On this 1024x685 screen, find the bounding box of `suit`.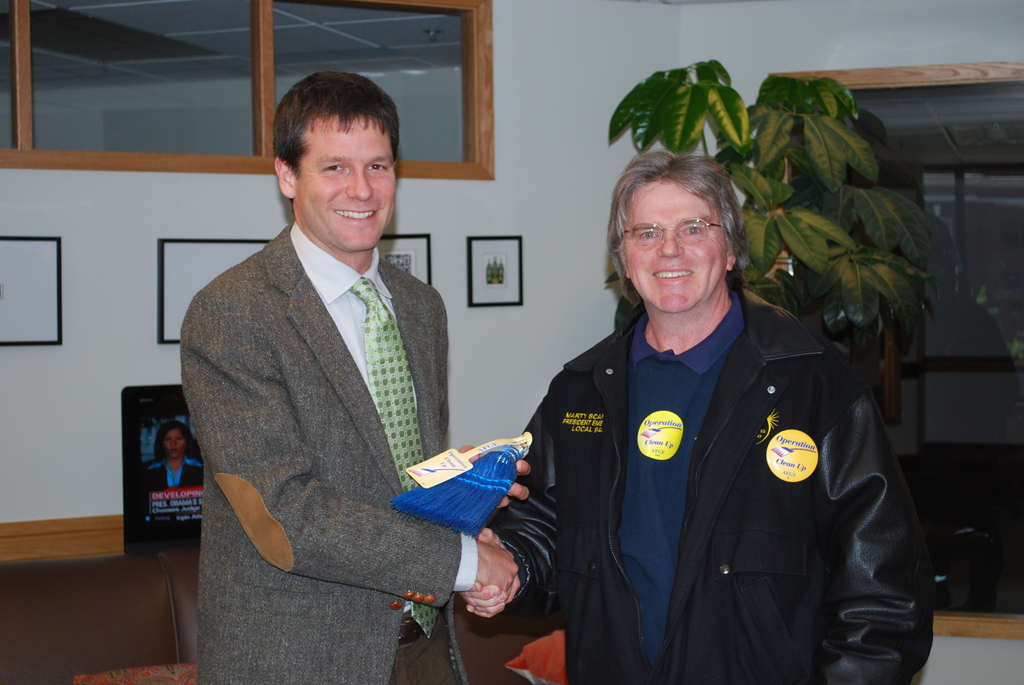
Bounding box: 176 97 580 665.
